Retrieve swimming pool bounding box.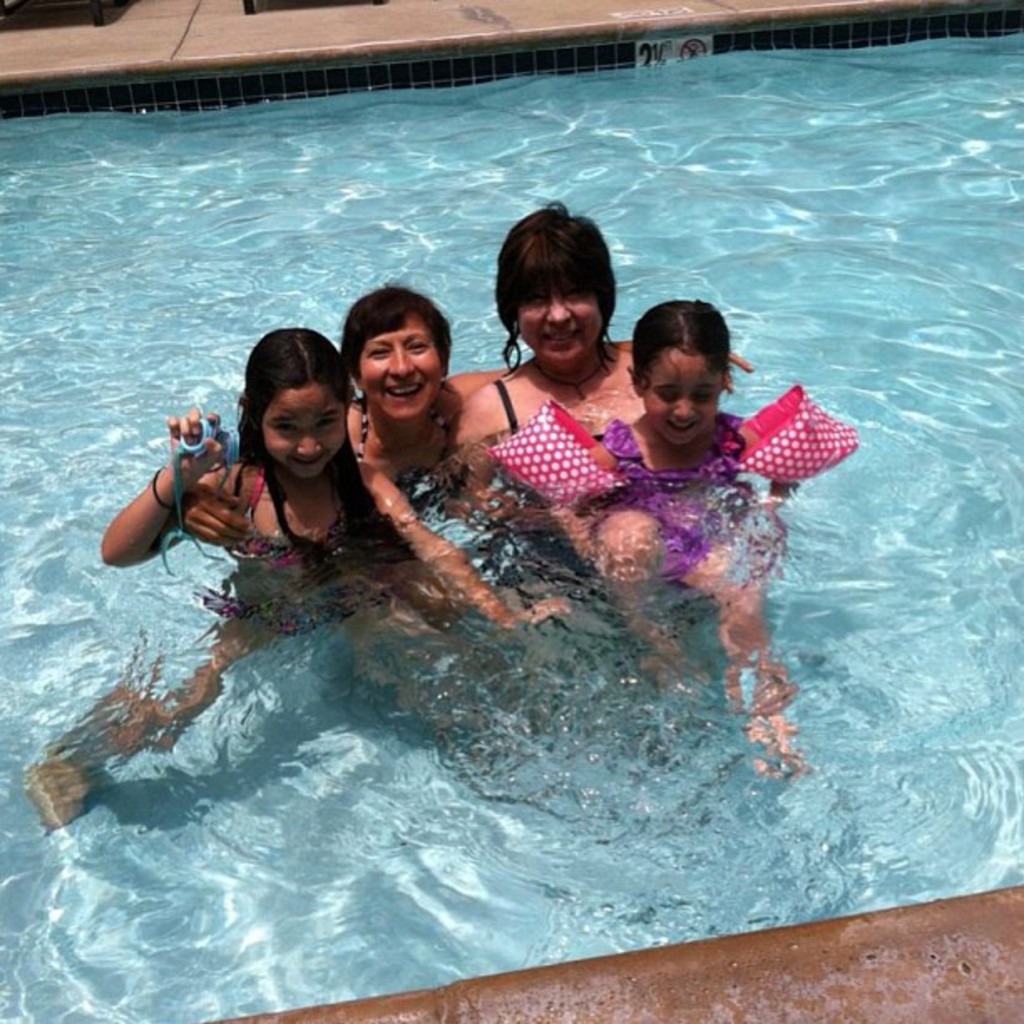
Bounding box: box(0, 0, 1022, 1022).
